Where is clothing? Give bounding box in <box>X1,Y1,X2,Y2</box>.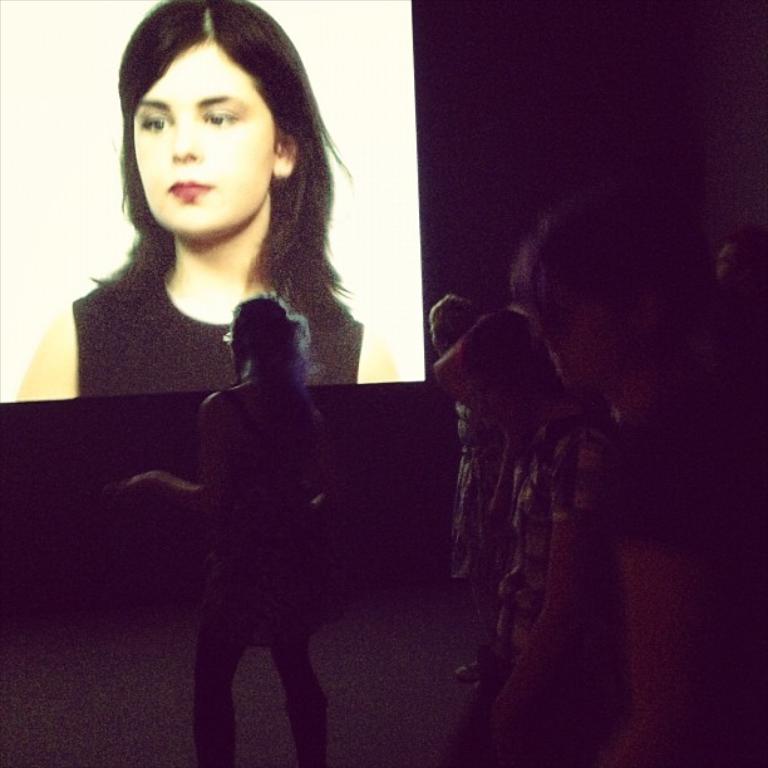
<box>72,264,364,397</box>.
